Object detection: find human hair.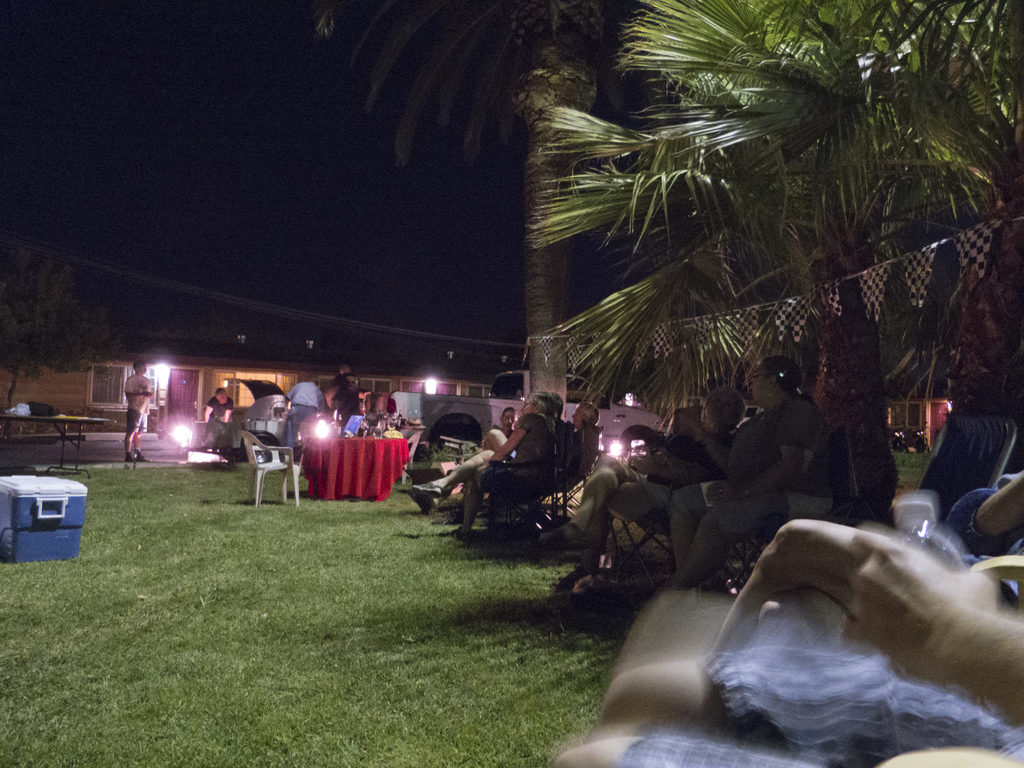
[500,405,516,416].
